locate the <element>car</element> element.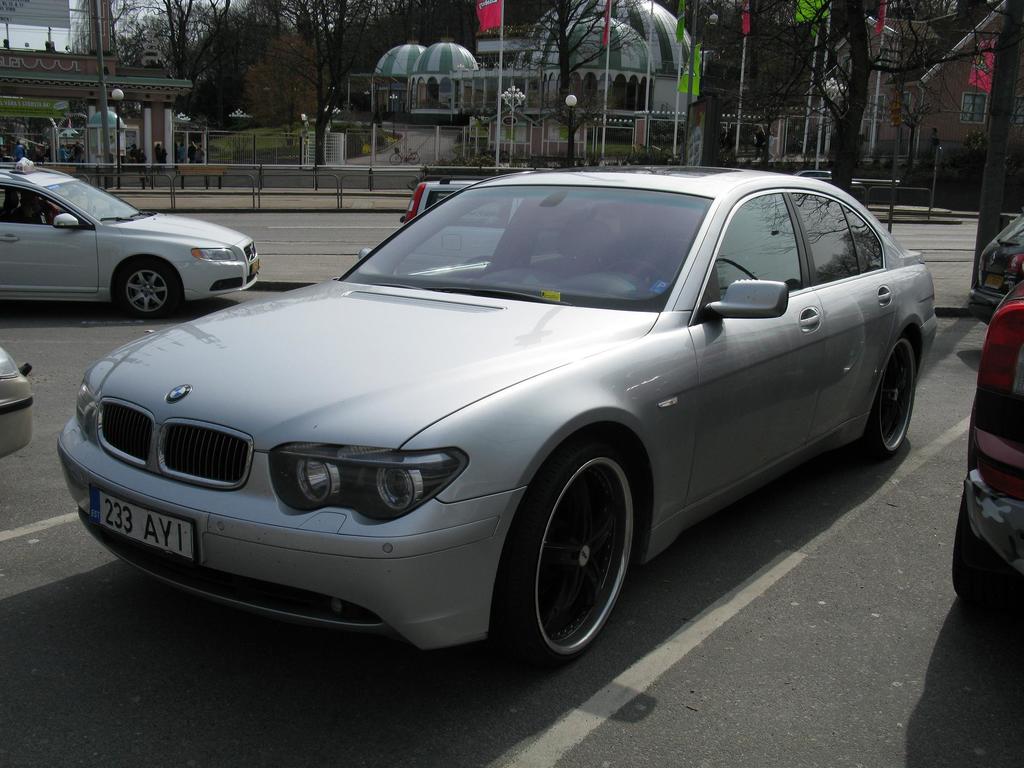
Element bbox: bbox=(394, 173, 616, 274).
